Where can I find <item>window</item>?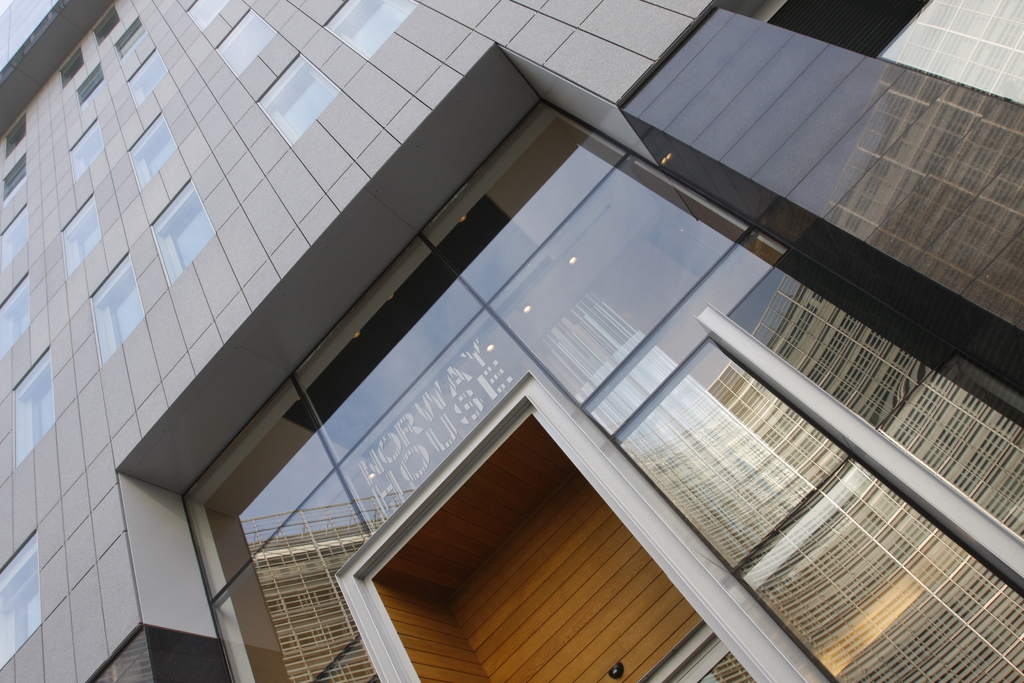
You can find it at (219, 7, 278, 78).
